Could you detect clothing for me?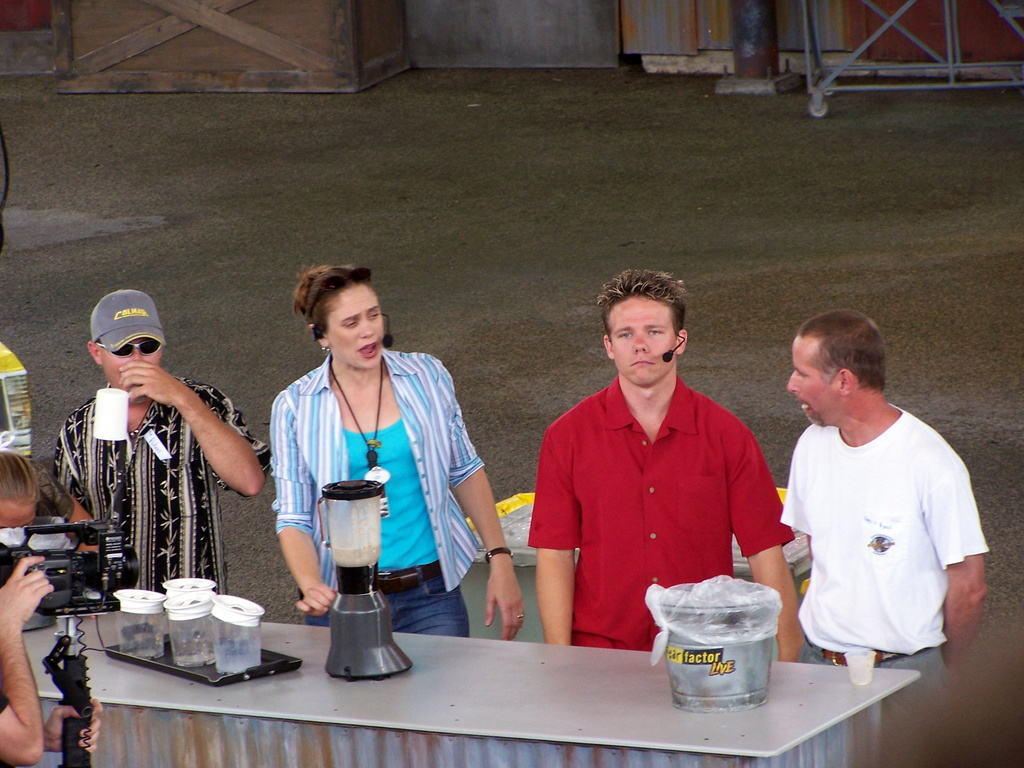
Detection result: detection(342, 420, 438, 570).
